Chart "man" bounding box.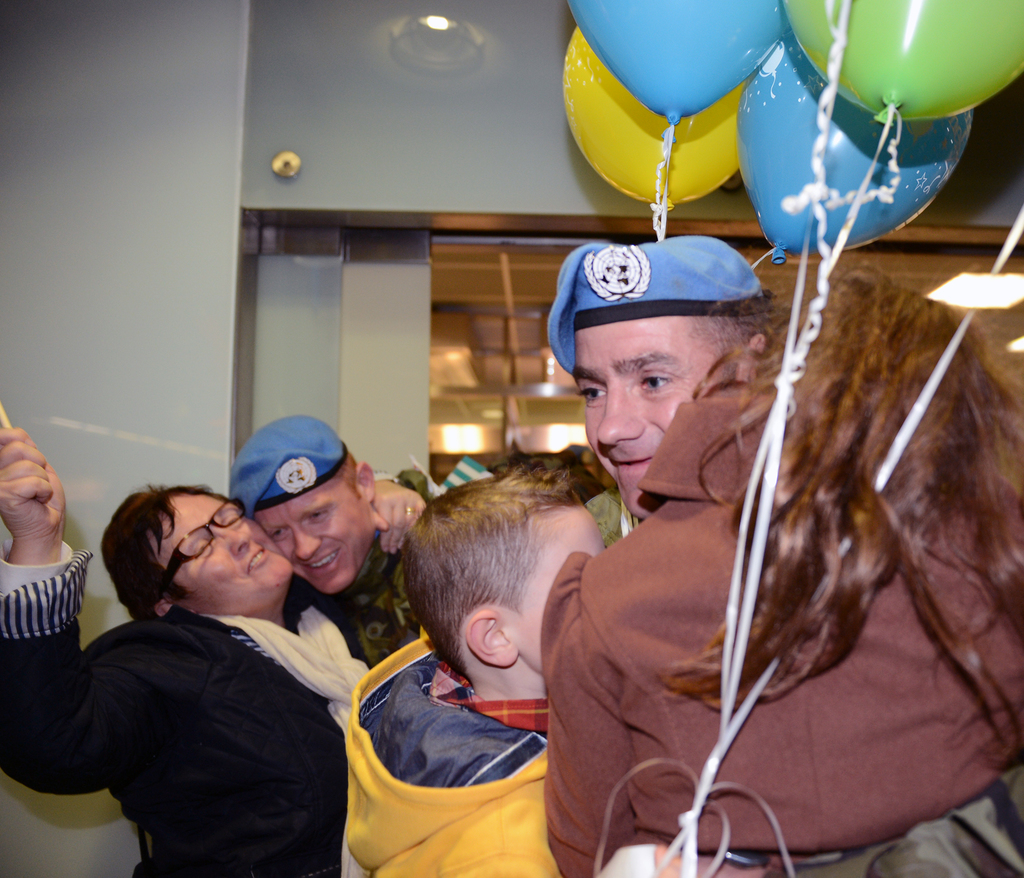
Charted: bbox(545, 243, 1023, 877).
